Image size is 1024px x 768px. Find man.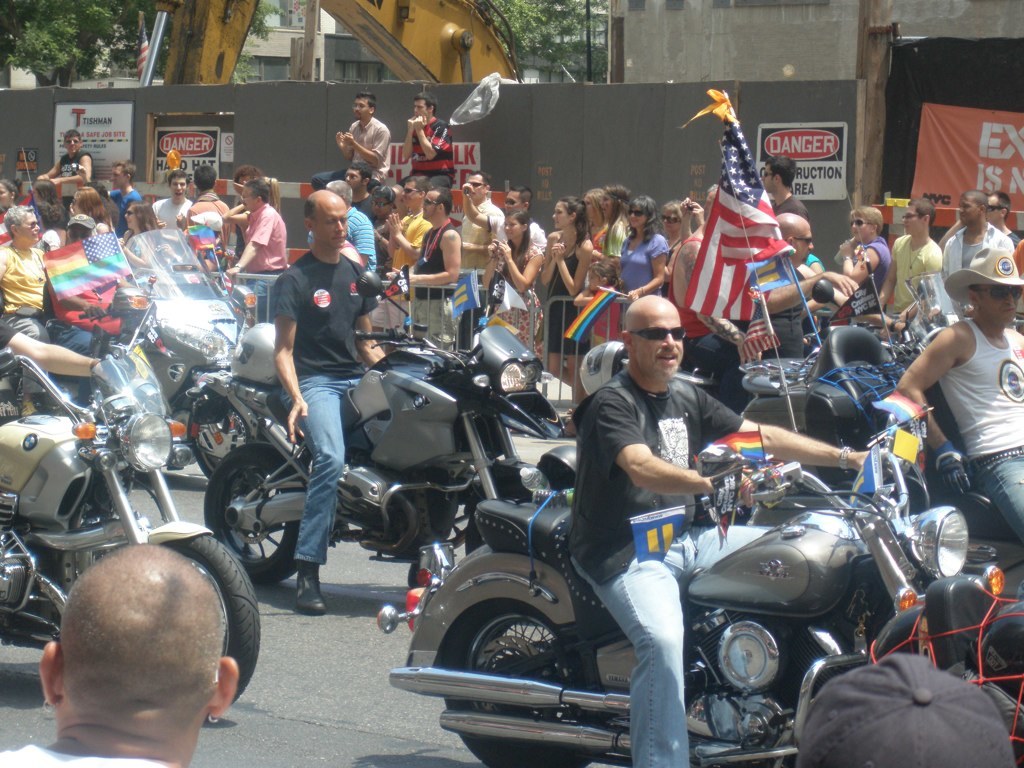
(x1=264, y1=185, x2=387, y2=614).
